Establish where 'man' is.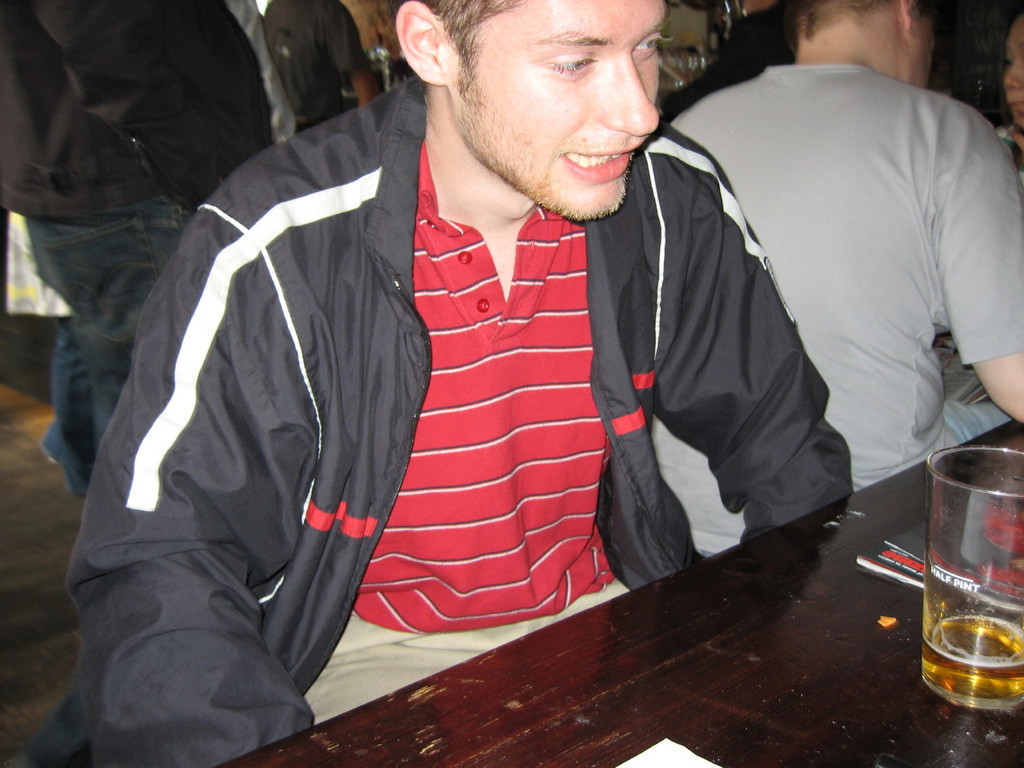
Established at bbox(258, 0, 378, 135).
